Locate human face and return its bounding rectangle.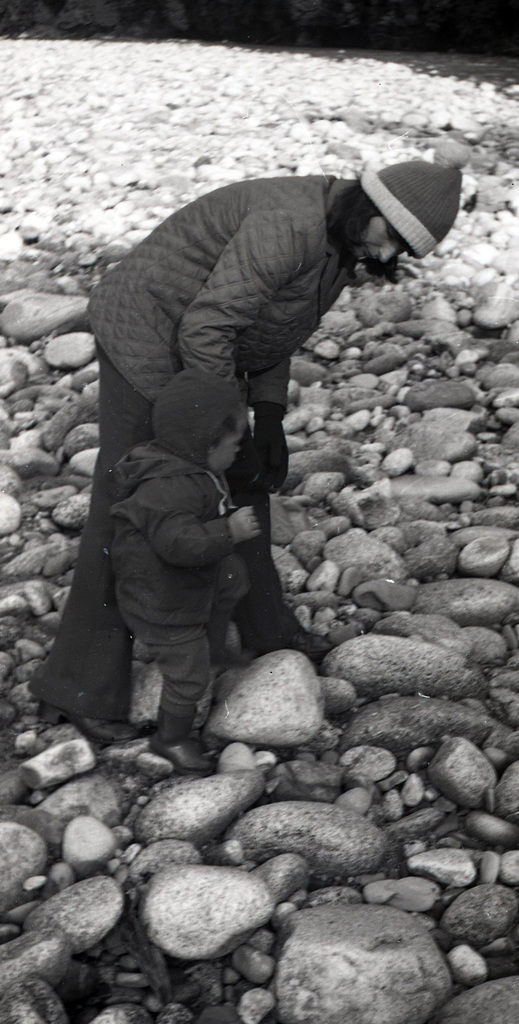
<region>355, 215, 409, 267</region>.
